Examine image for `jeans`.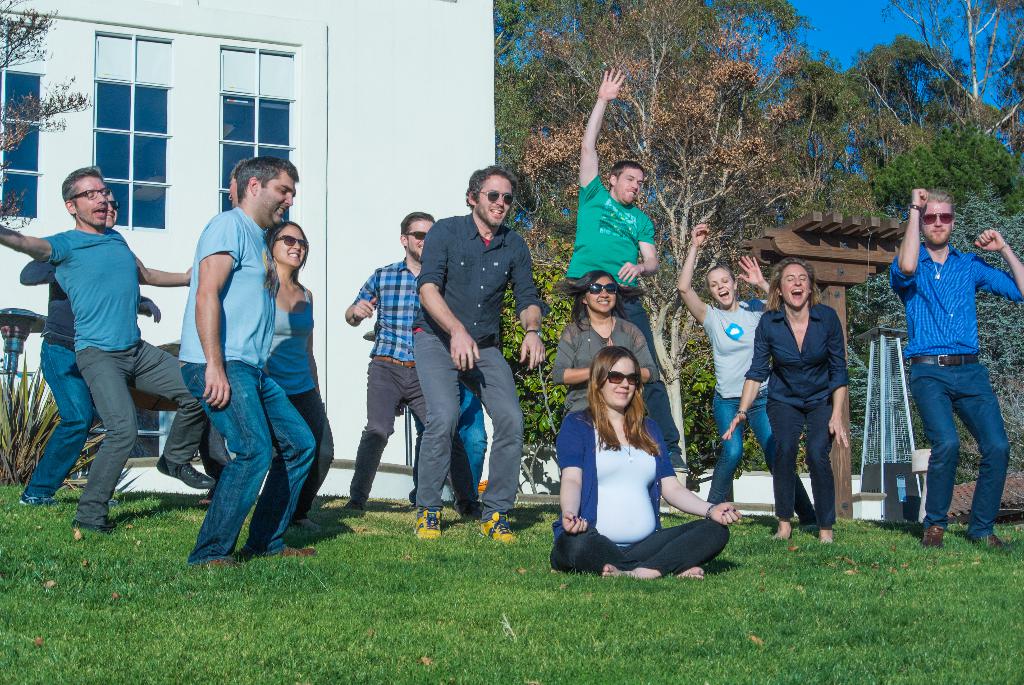
Examination result: [765, 396, 836, 523].
